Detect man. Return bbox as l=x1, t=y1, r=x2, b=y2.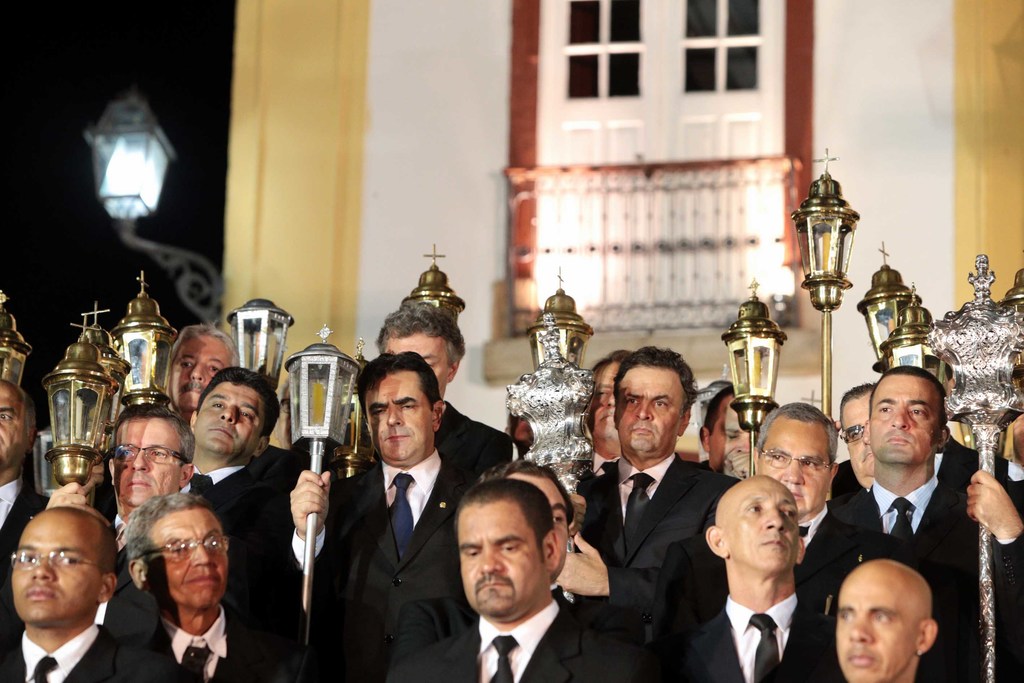
l=163, t=319, r=243, b=419.
